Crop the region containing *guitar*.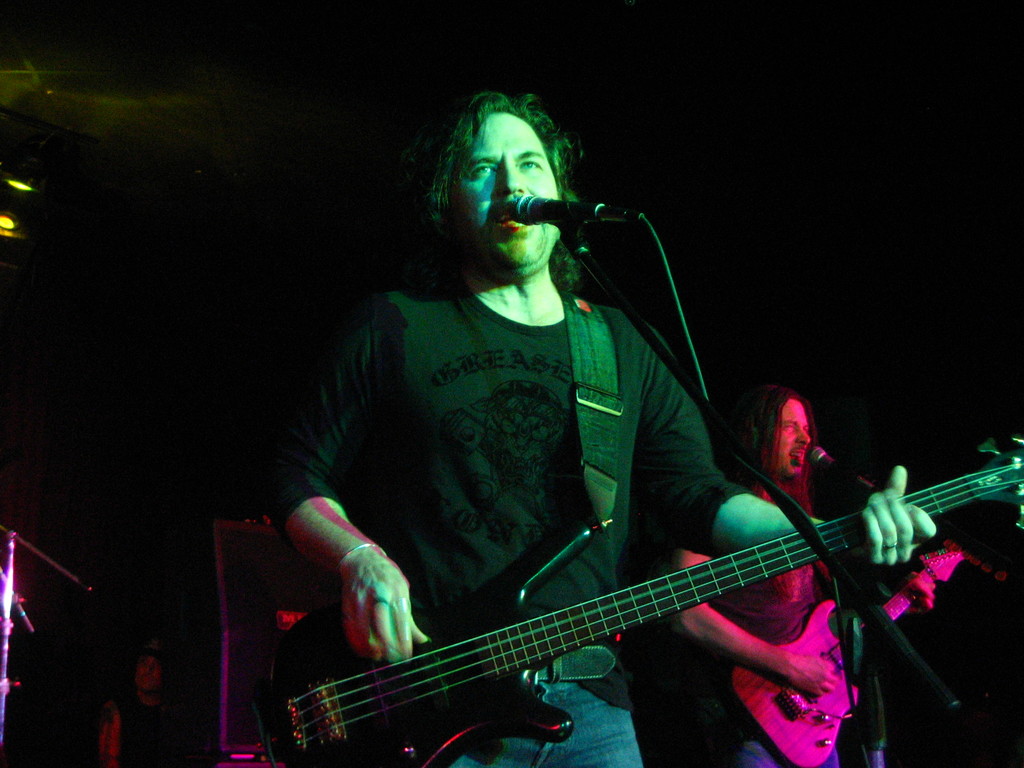
Crop region: rect(720, 532, 965, 765).
